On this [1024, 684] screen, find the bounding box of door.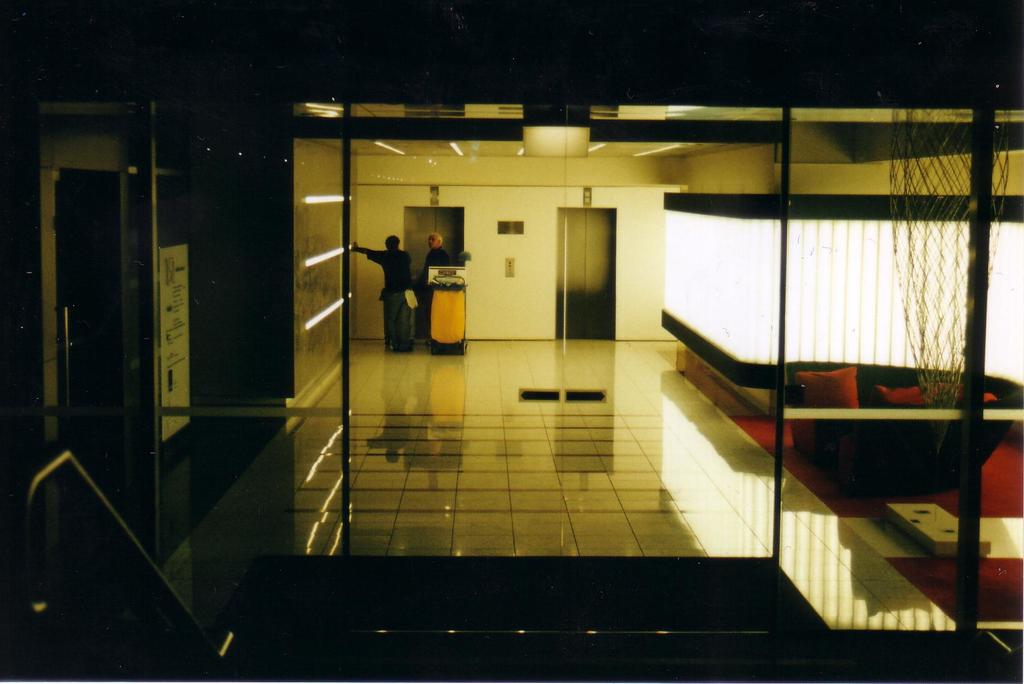
Bounding box: 405,201,465,344.
